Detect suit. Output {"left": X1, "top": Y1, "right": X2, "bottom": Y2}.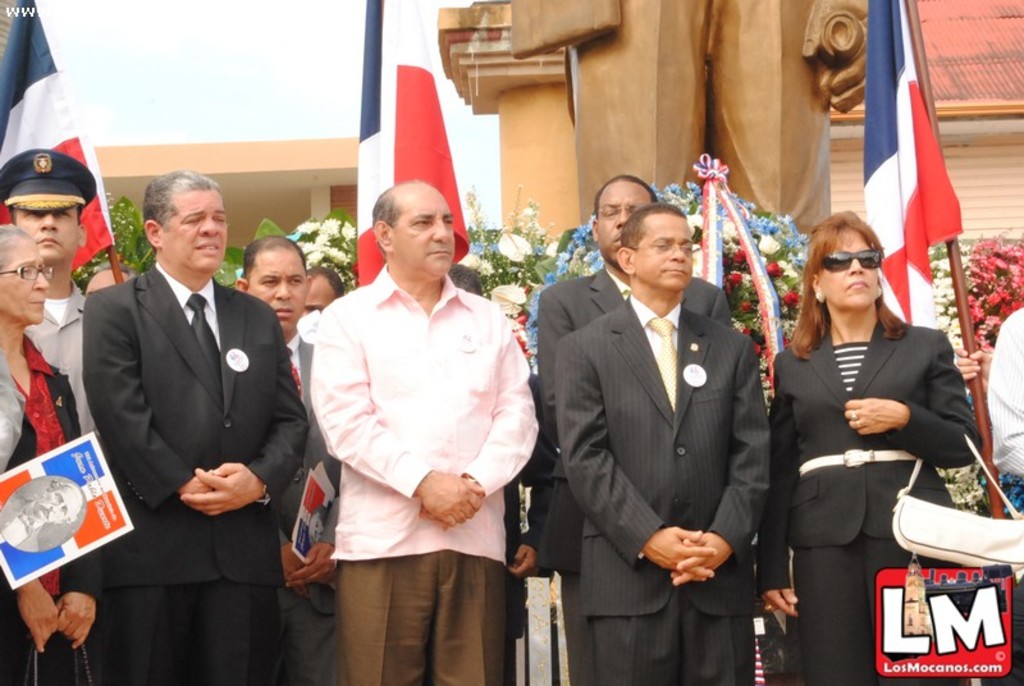
{"left": 83, "top": 264, "right": 300, "bottom": 685}.
